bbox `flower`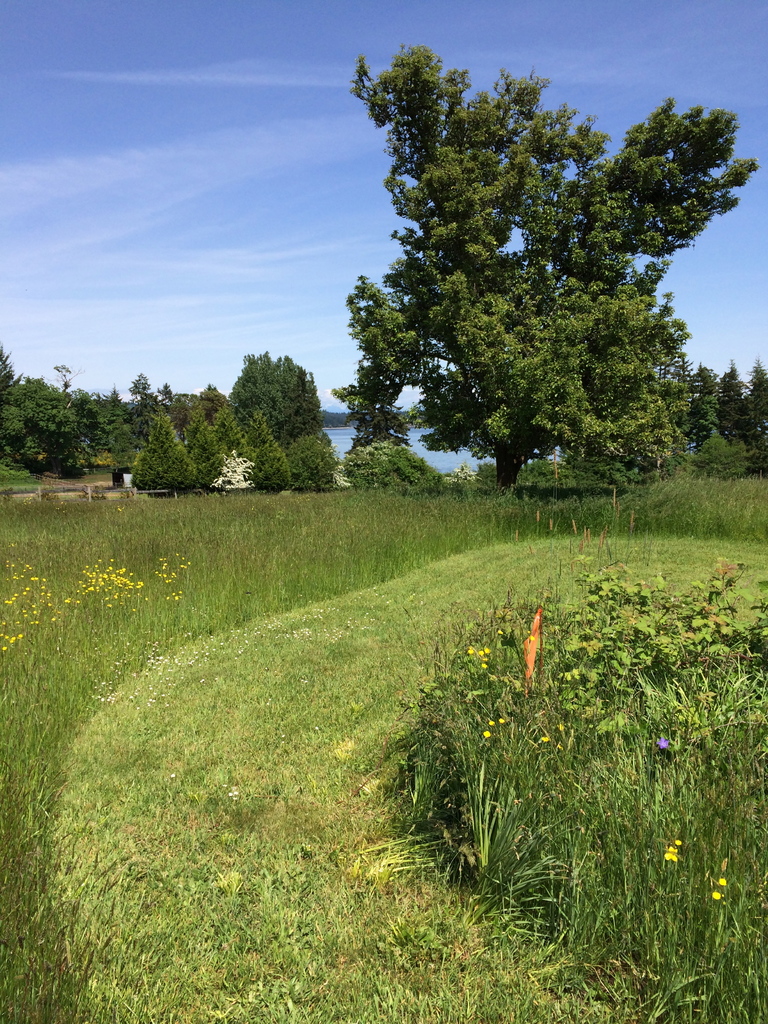
(714, 892, 721, 902)
